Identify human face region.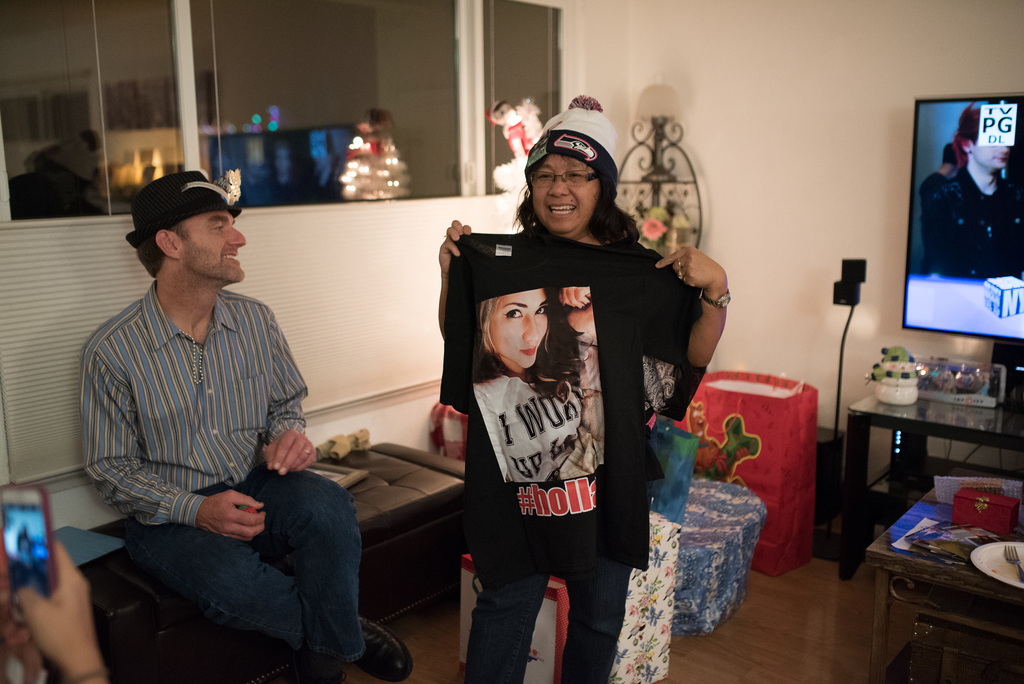
Region: pyautogui.locateOnScreen(489, 293, 547, 371).
